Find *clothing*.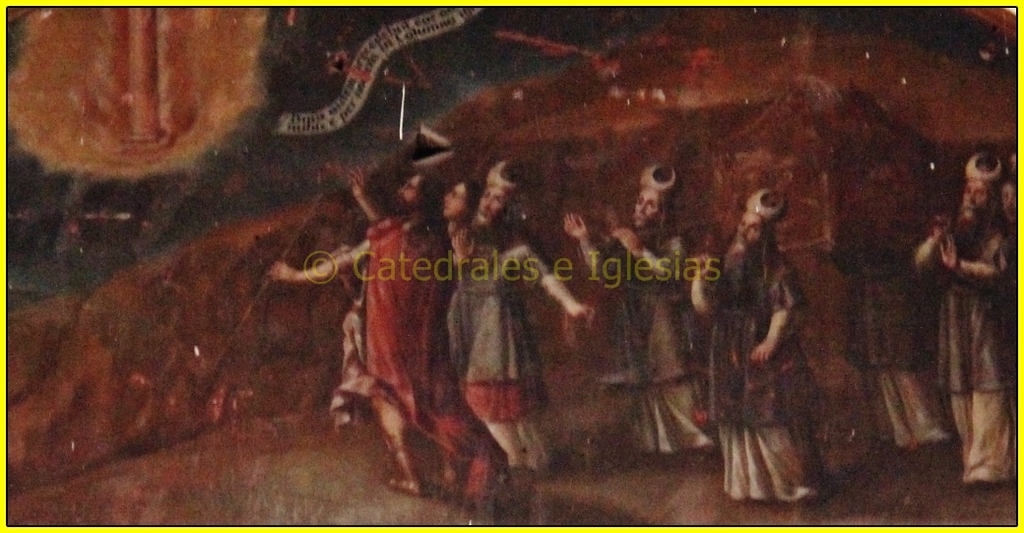
bbox=[447, 217, 554, 482].
